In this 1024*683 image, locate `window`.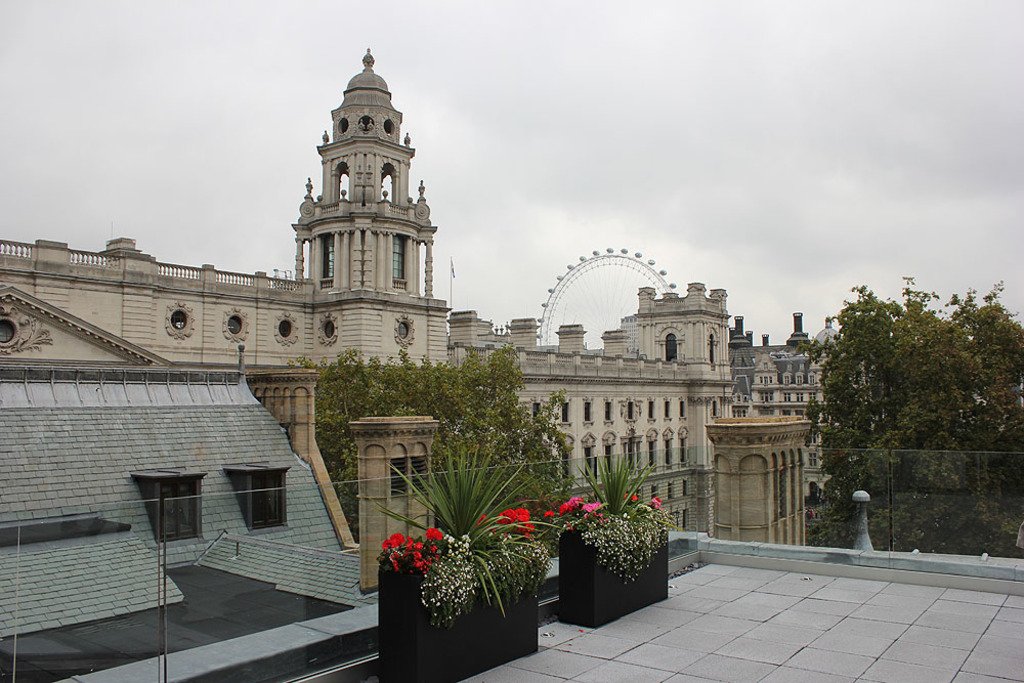
Bounding box: [648, 441, 657, 471].
